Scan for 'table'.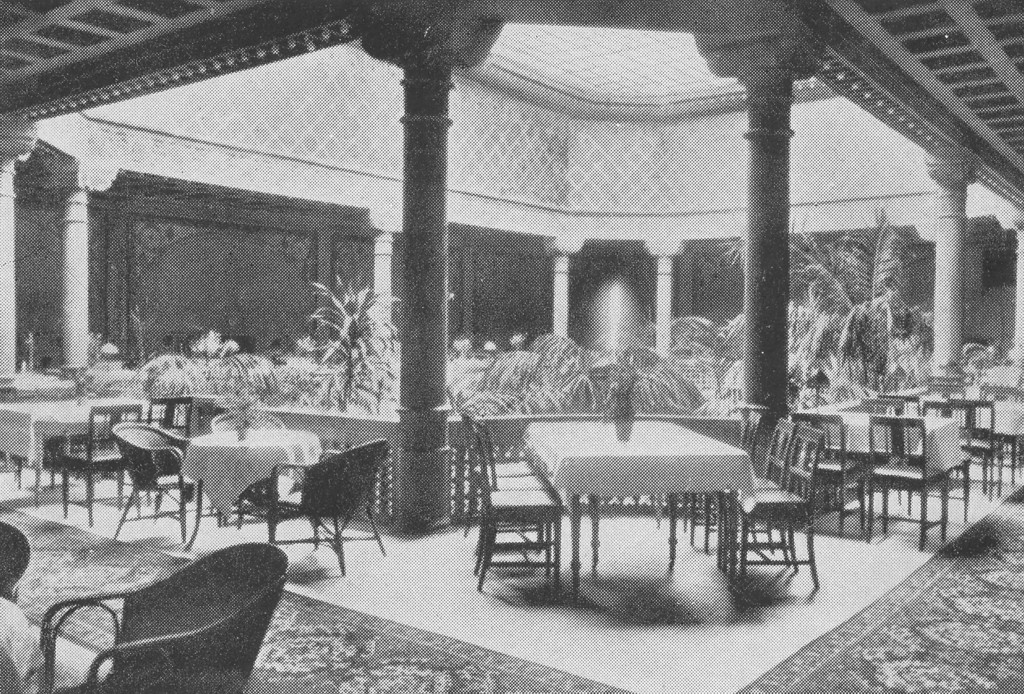
Scan result: BBox(516, 418, 758, 601).
